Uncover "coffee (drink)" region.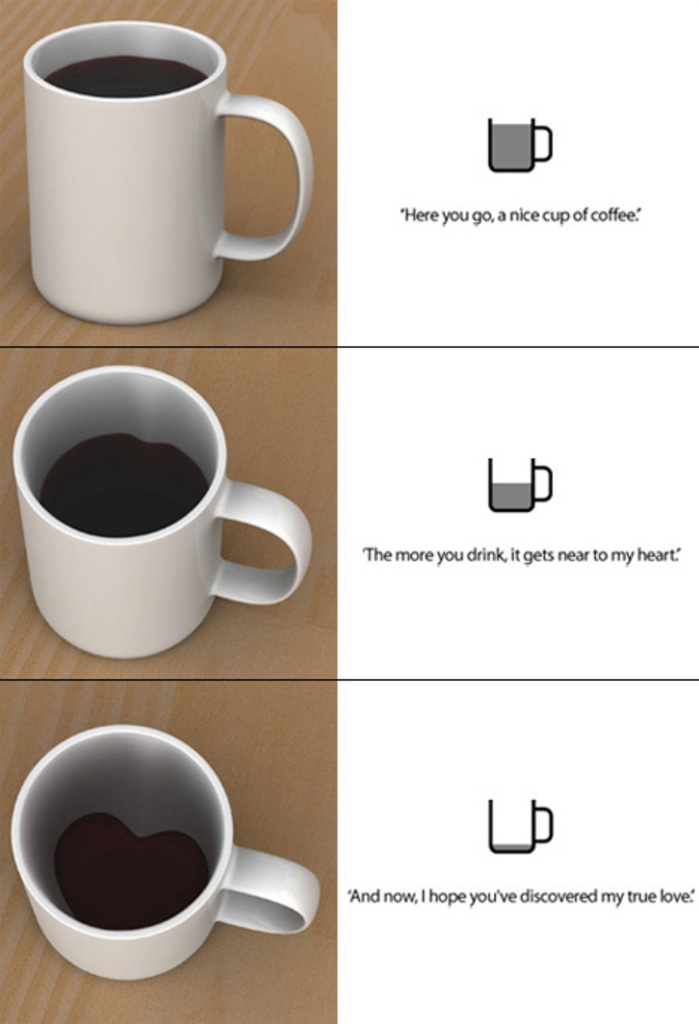
Uncovered: left=12, top=736, right=234, bottom=937.
